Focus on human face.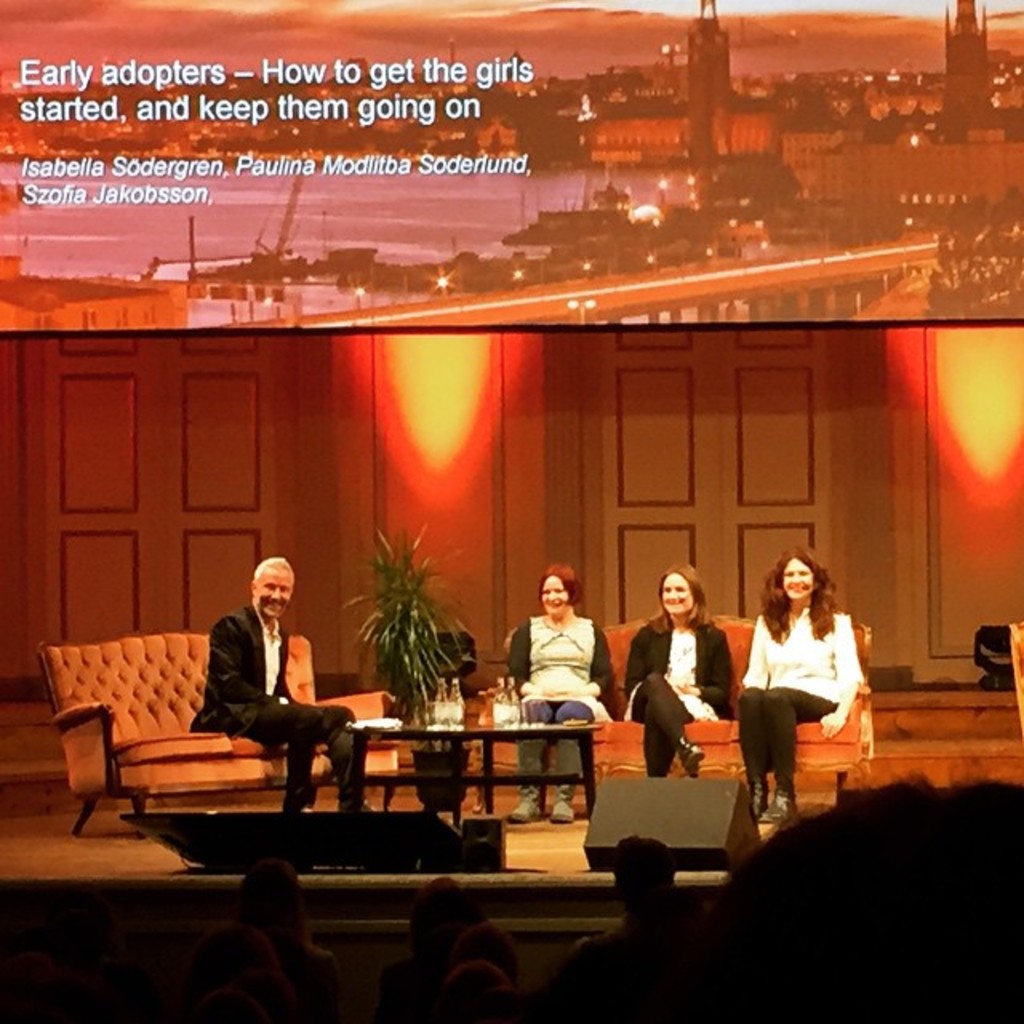
Focused at {"x1": 259, "y1": 566, "x2": 296, "y2": 618}.
